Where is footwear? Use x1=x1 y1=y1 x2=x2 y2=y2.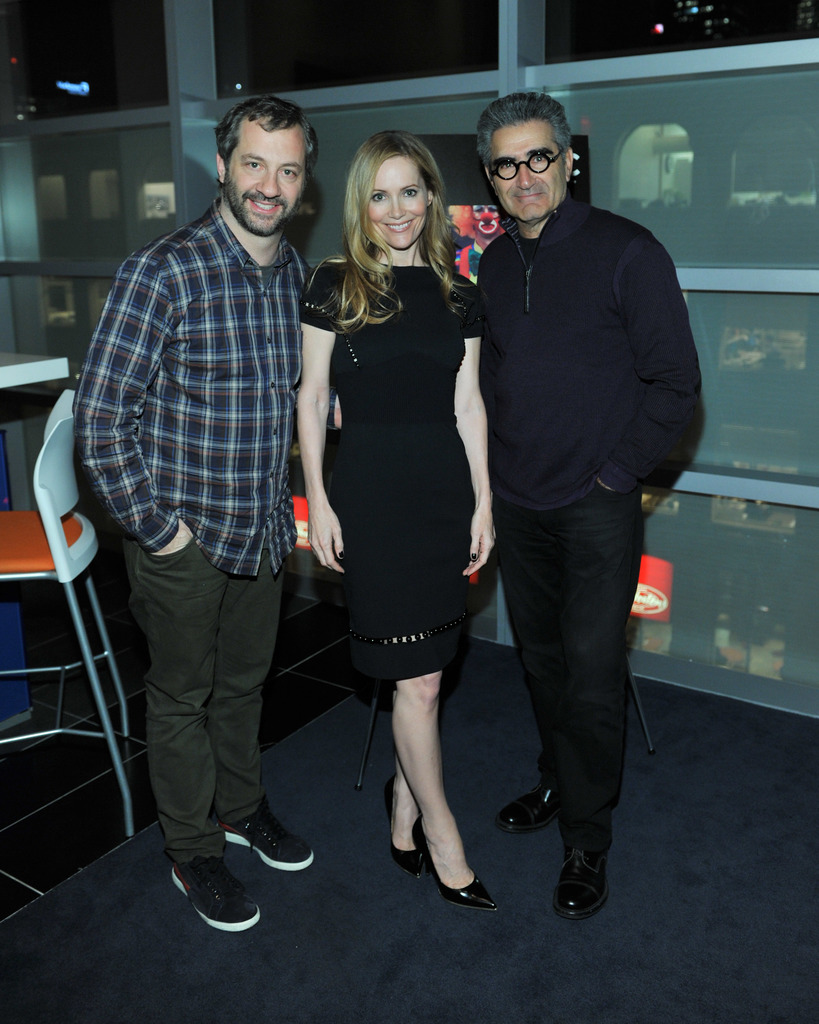
x1=232 y1=788 x2=312 y2=870.
